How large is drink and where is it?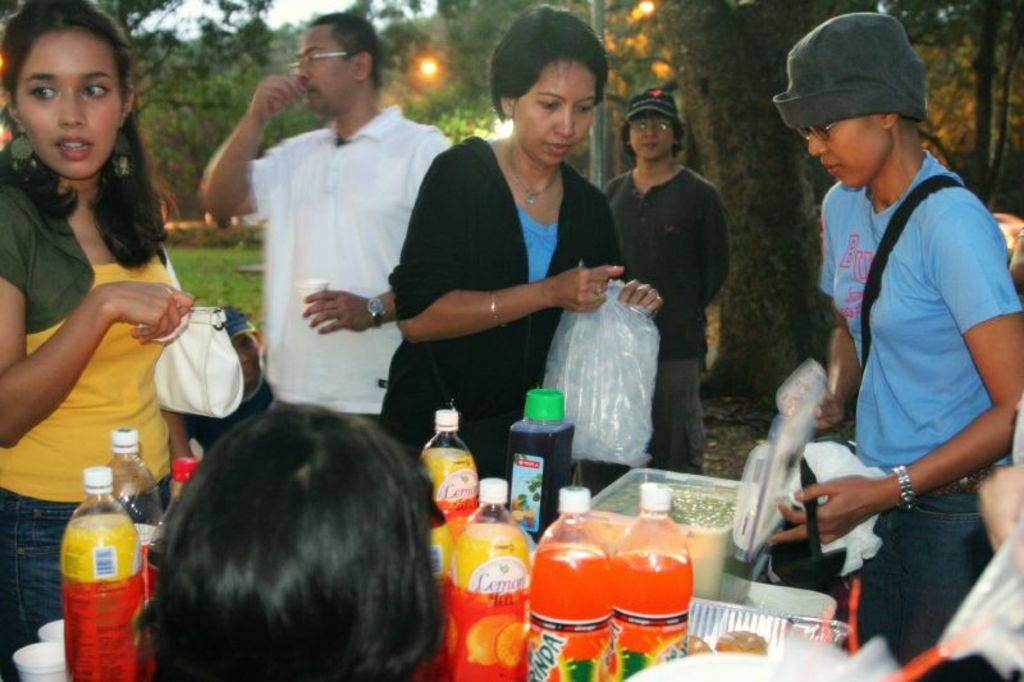
Bounding box: pyautogui.locateOnScreen(448, 486, 535, 644).
